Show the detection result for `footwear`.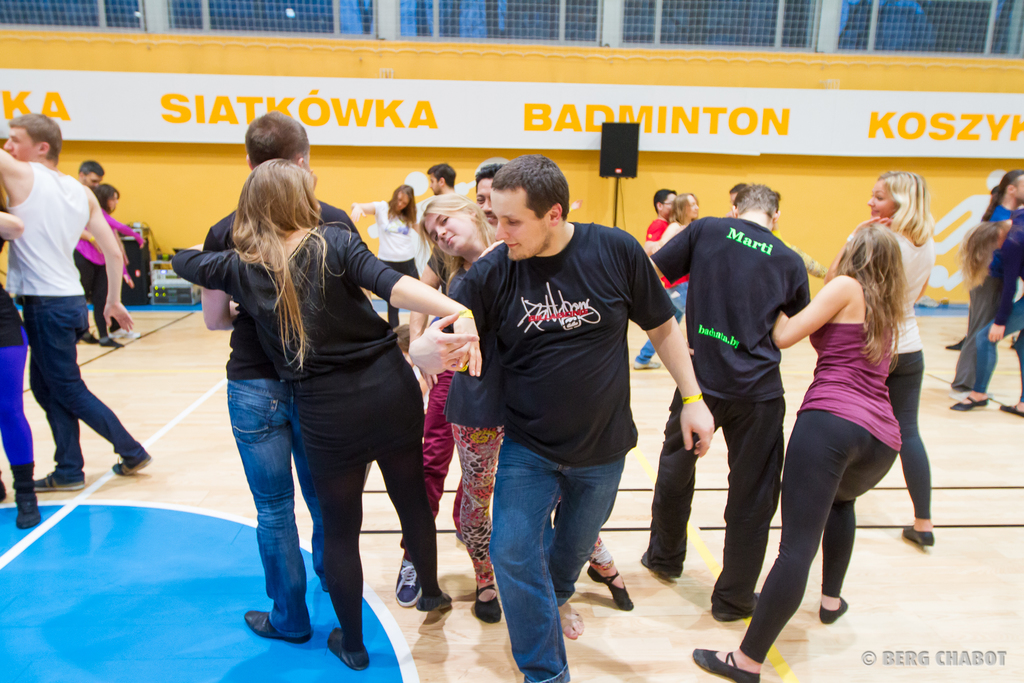
(left=248, top=611, right=314, bottom=644).
